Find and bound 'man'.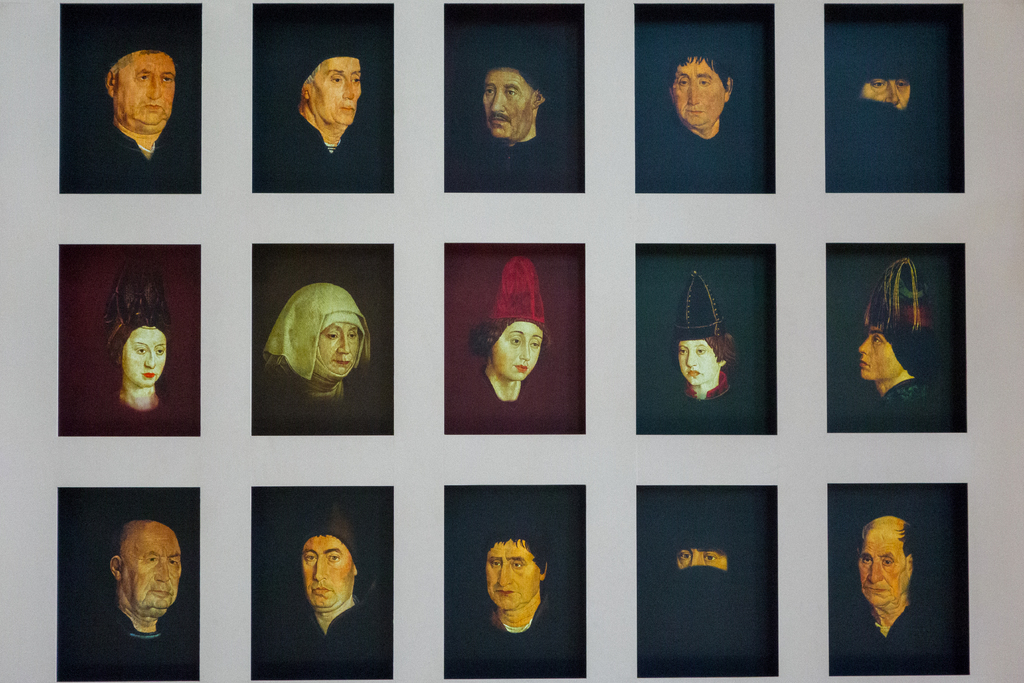
Bound: bbox=[253, 31, 398, 194].
